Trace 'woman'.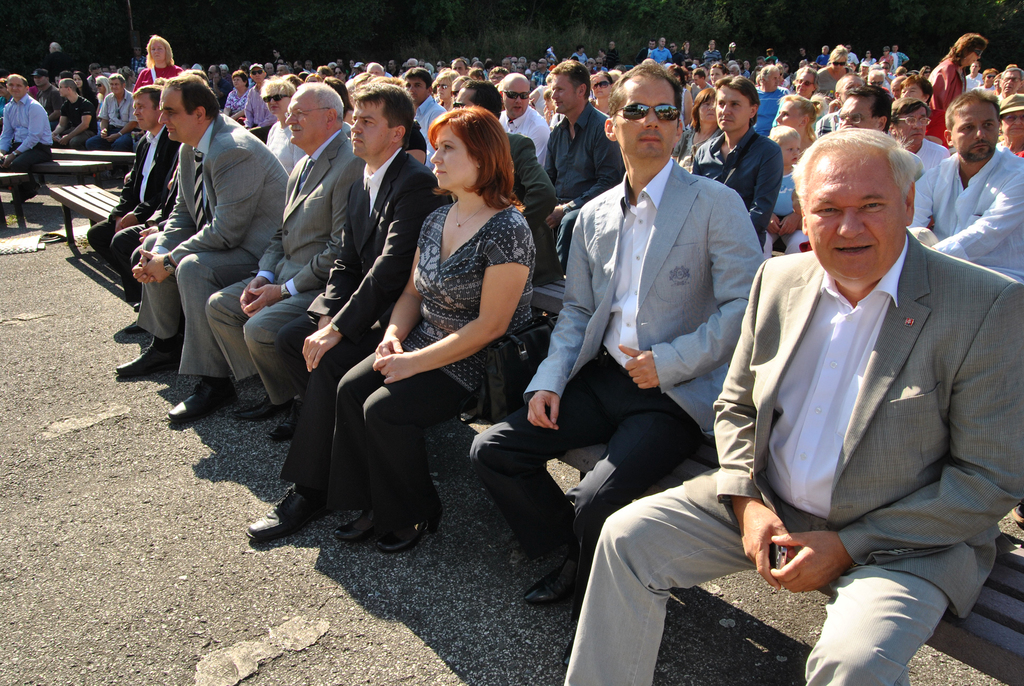
Traced to [x1=512, y1=61, x2=524, y2=74].
